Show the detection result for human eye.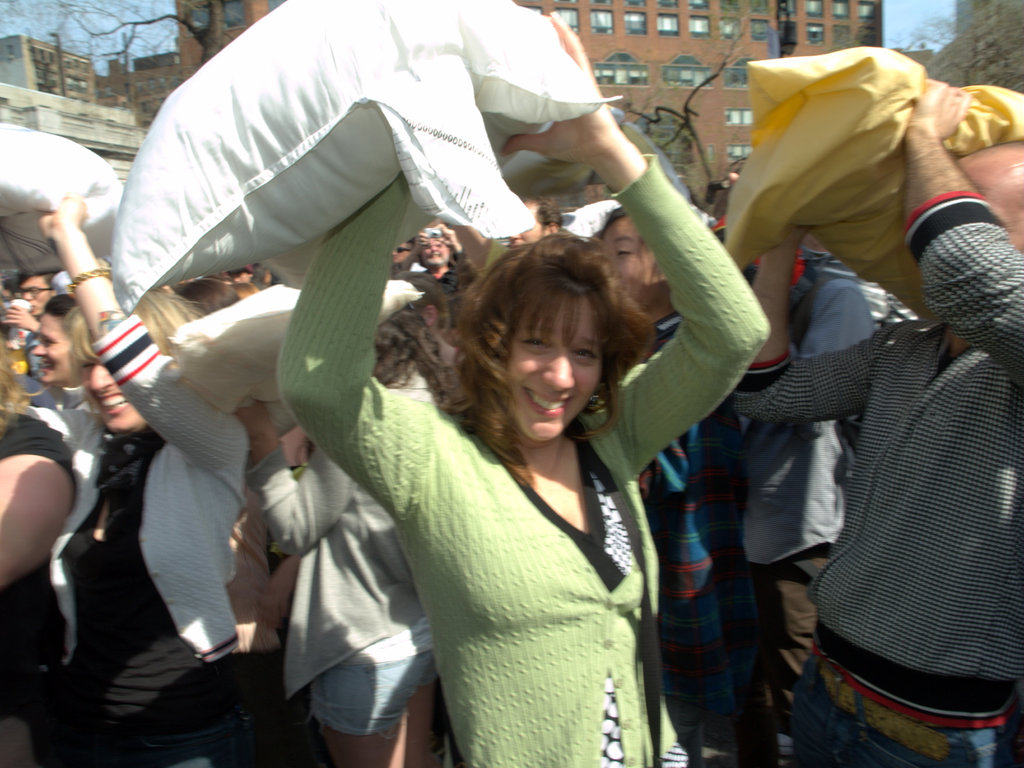
(left=518, top=332, right=549, bottom=352).
